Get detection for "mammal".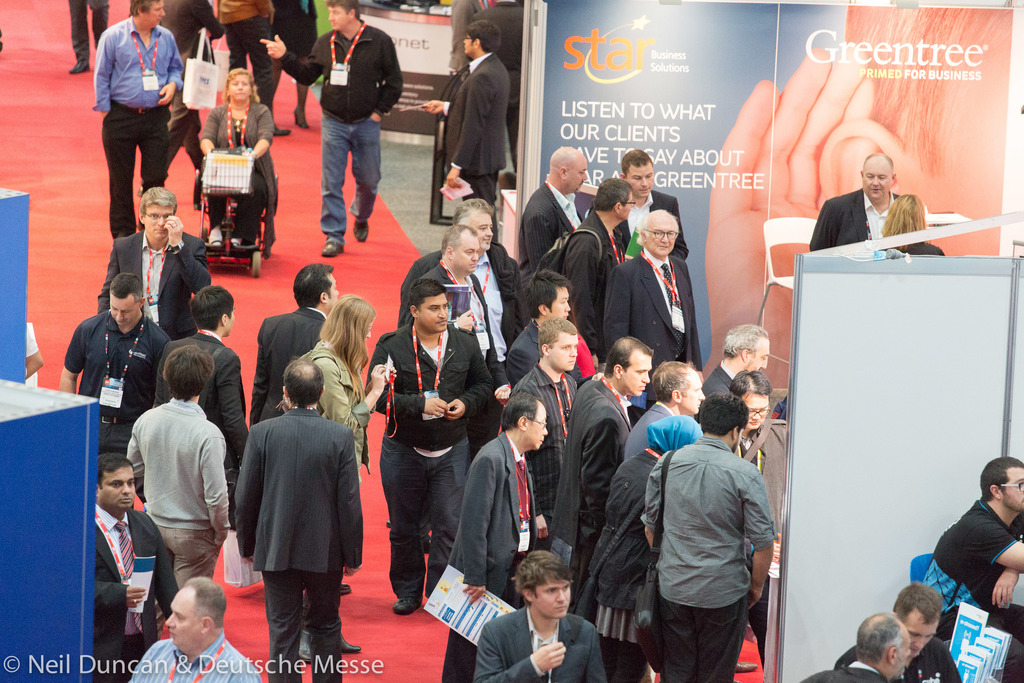
Detection: (x1=700, y1=3, x2=1016, y2=381).
